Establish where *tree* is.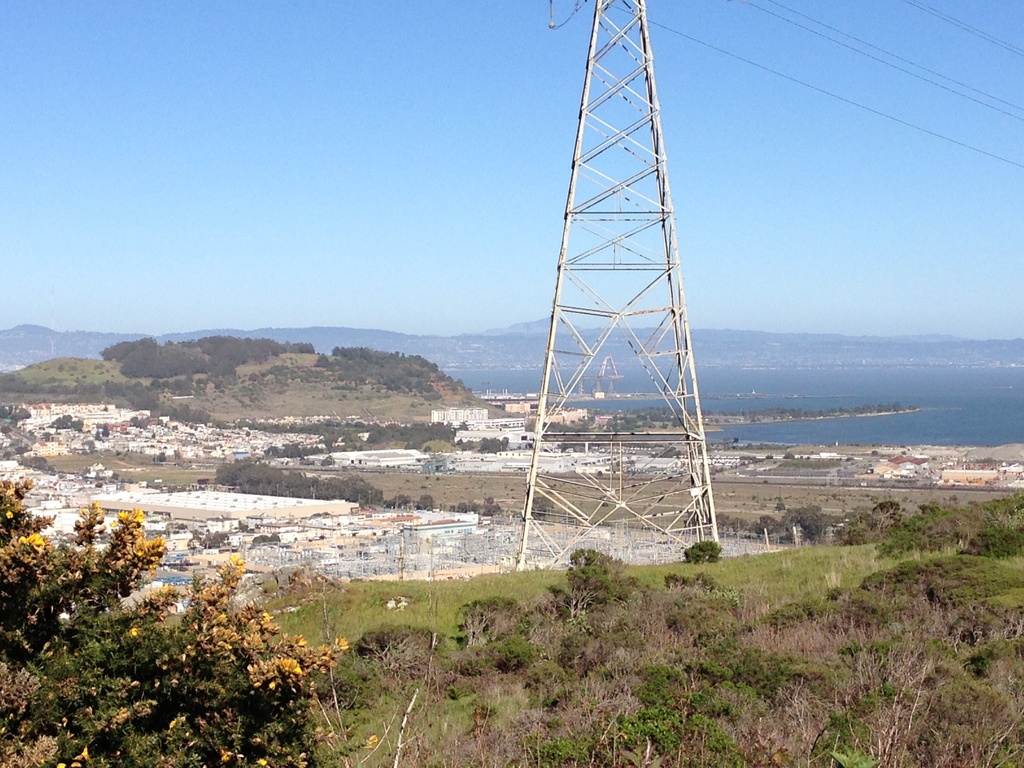
Established at <box>0,426,13,436</box>.
